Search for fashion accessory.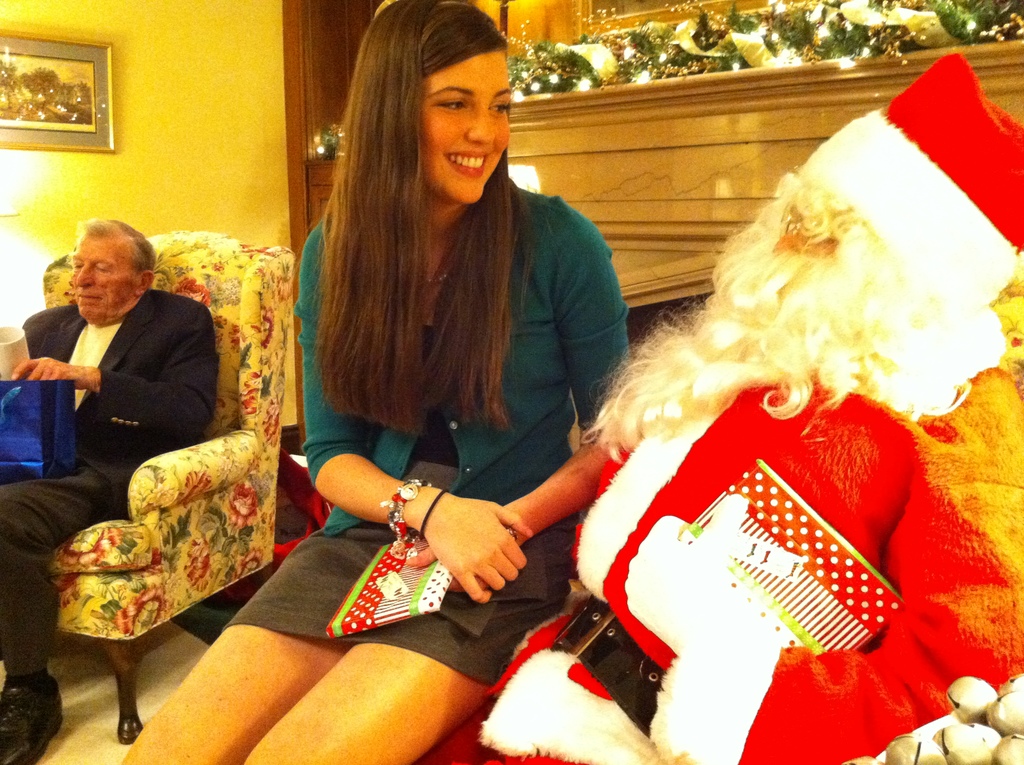
Found at [x1=887, y1=46, x2=1023, y2=250].
